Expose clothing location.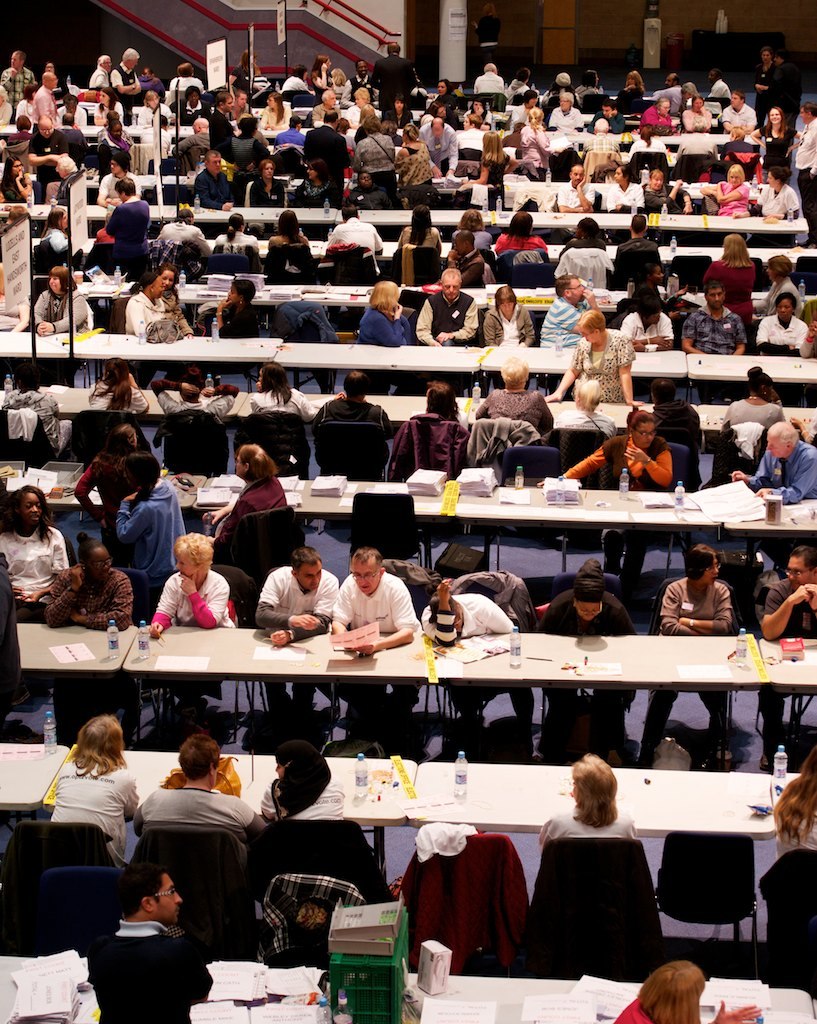
Exposed at 159 221 218 253.
